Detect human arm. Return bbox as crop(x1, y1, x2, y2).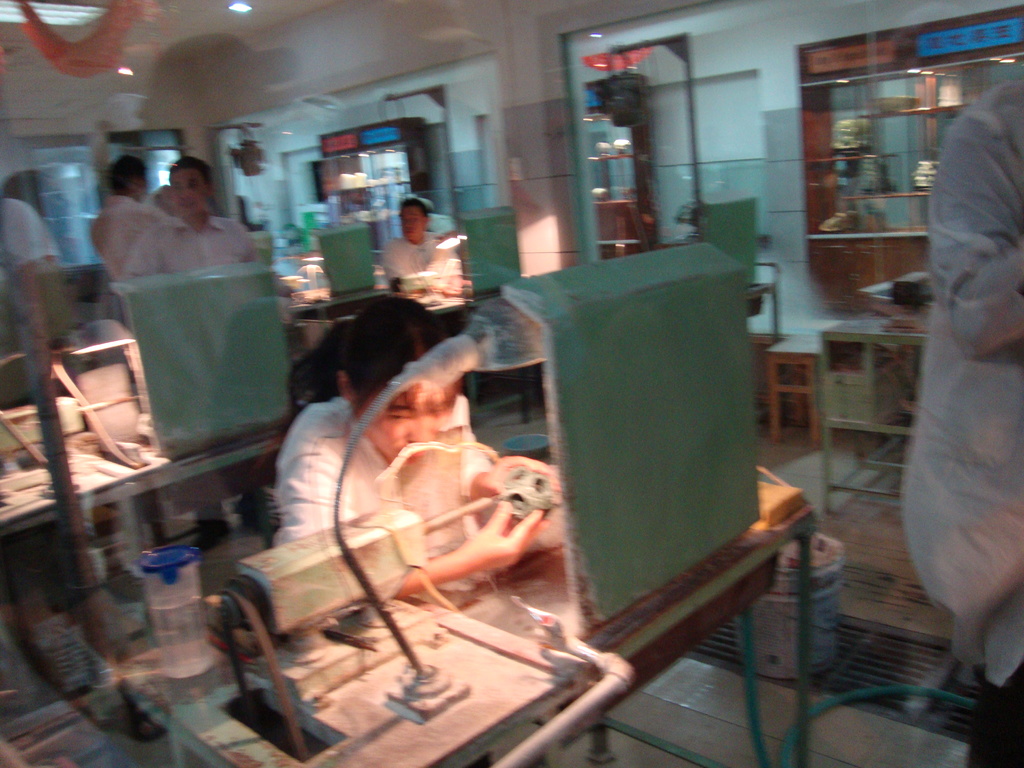
crop(272, 414, 543, 598).
